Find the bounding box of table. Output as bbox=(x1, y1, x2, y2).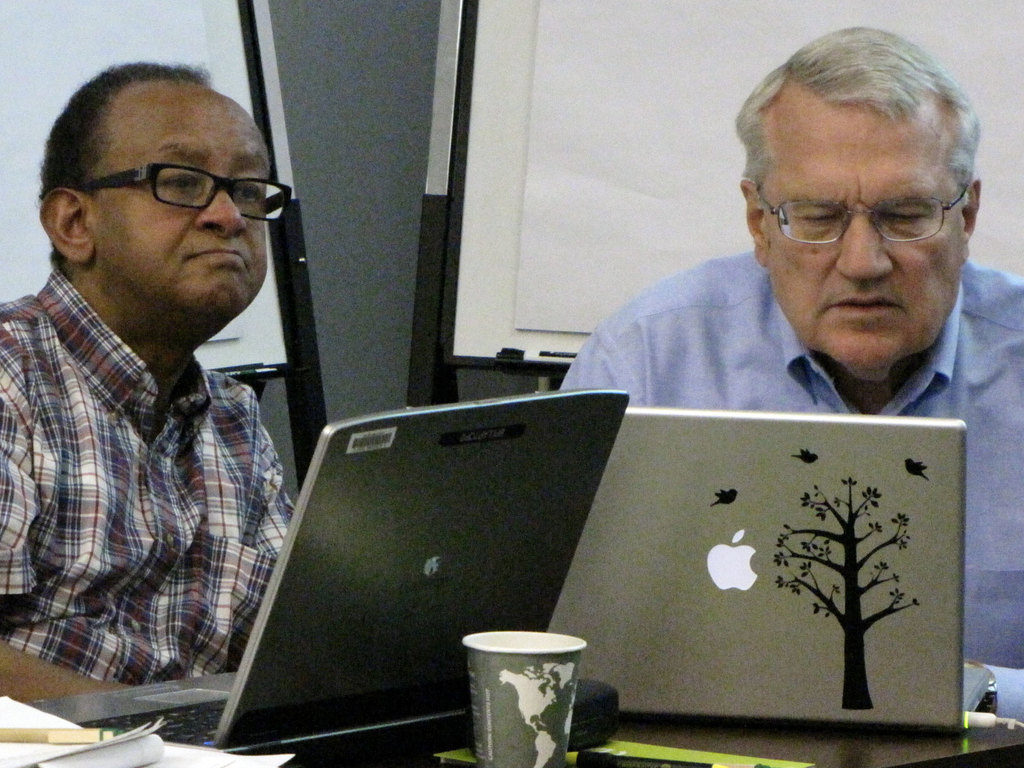
bbox=(0, 702, 1023, 767).
